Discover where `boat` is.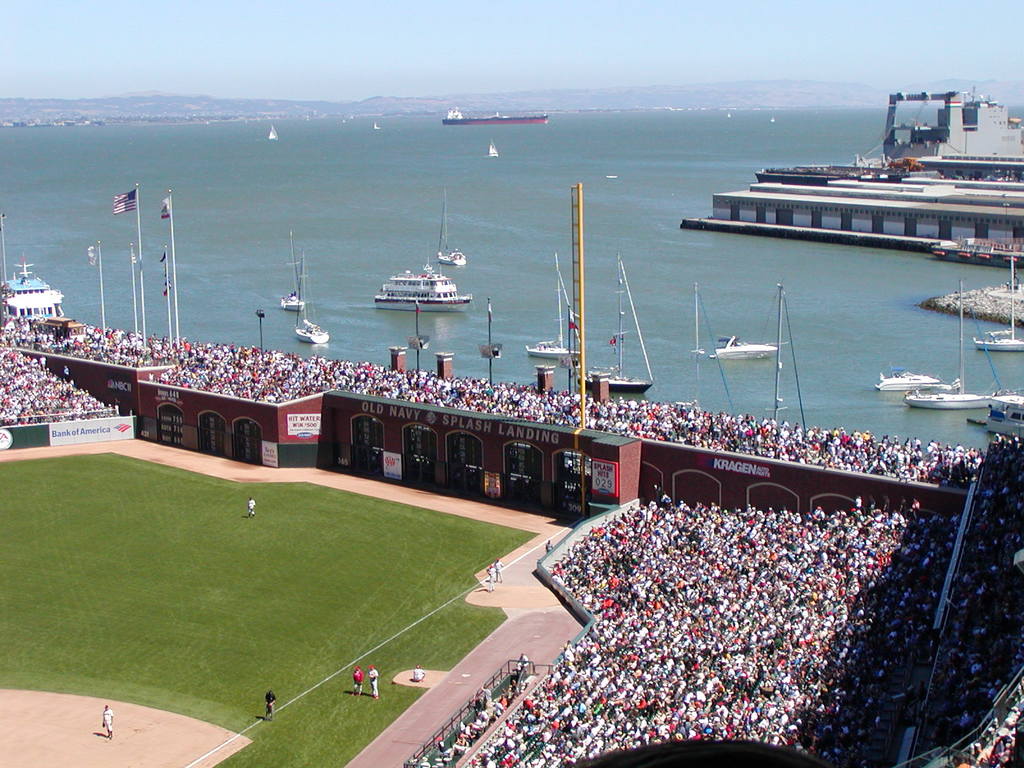
Discovered at {"left": 874, "top": 371, "right": 940, "bottom": 389}.
